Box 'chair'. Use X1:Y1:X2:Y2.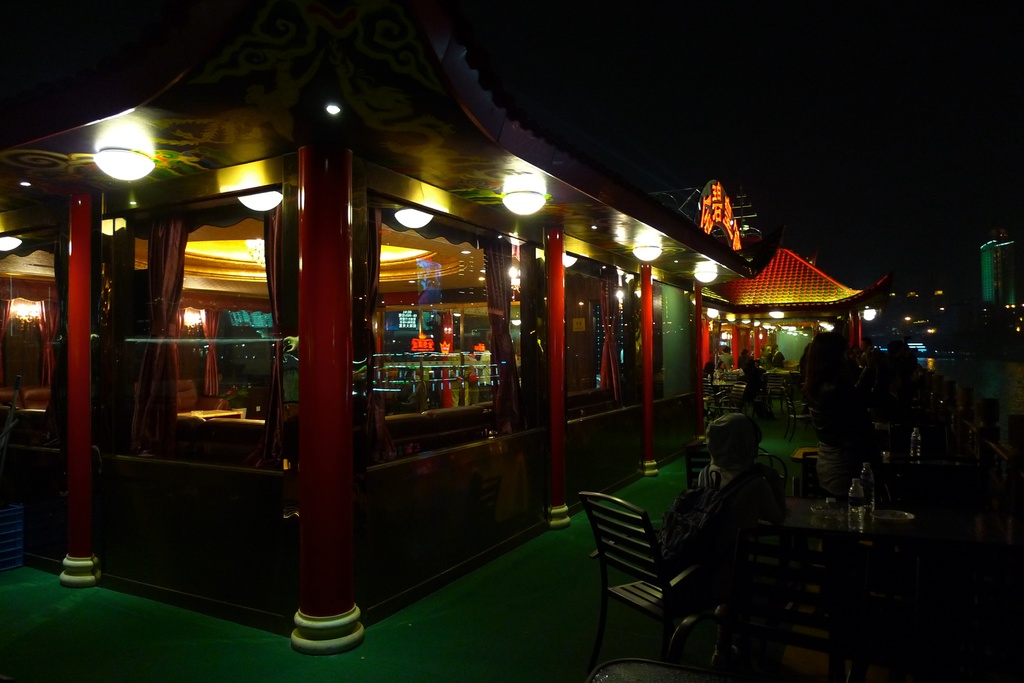
710:378:746:419.
